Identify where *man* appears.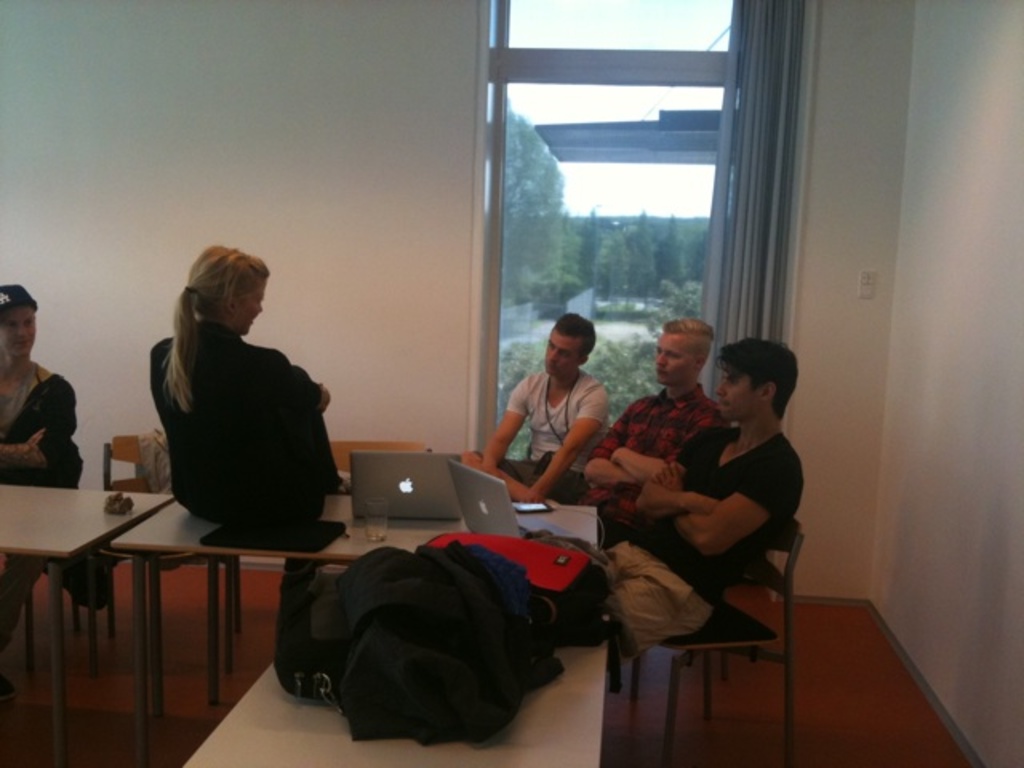
Appears at <box>482,309,622,496</box>.
